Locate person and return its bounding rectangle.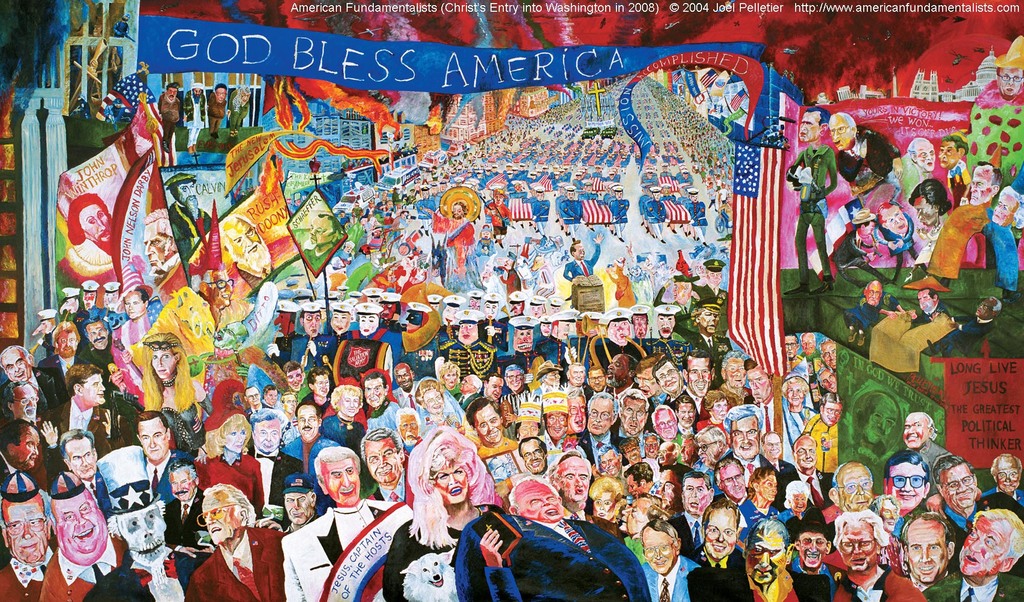
locate(286, 447, 408, 601).
